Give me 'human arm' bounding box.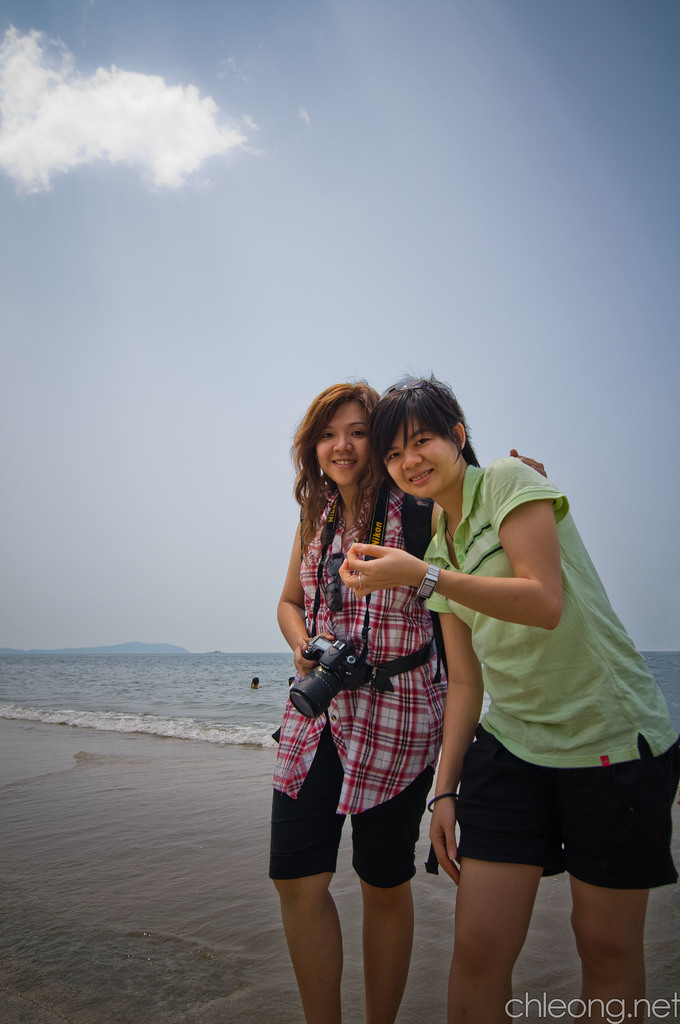
{"x1": 405, "y1": 533, "x2": 595, "y2": 655}.
